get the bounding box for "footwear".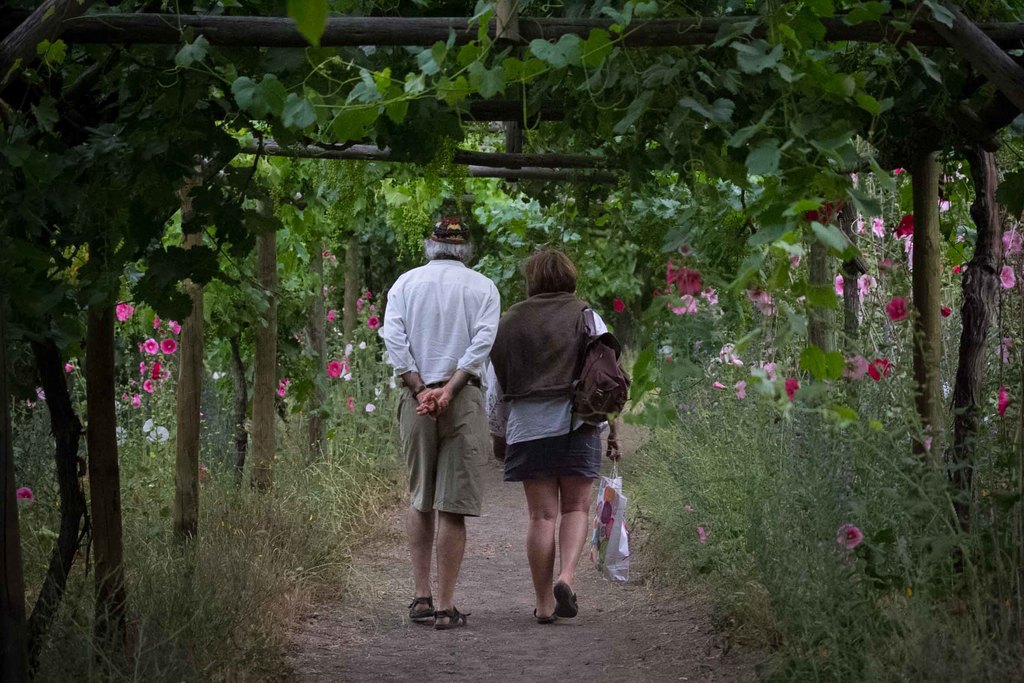
BBox(430, 609, 472, 631).
